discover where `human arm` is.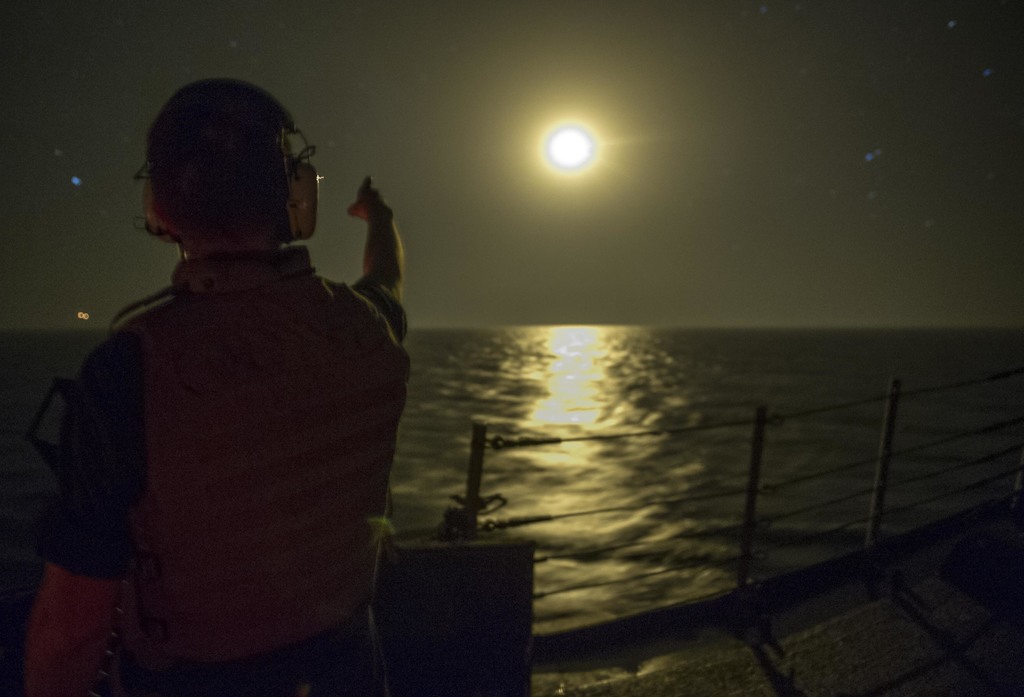
Discovered at bbox=(333, 180, 396, 323).
